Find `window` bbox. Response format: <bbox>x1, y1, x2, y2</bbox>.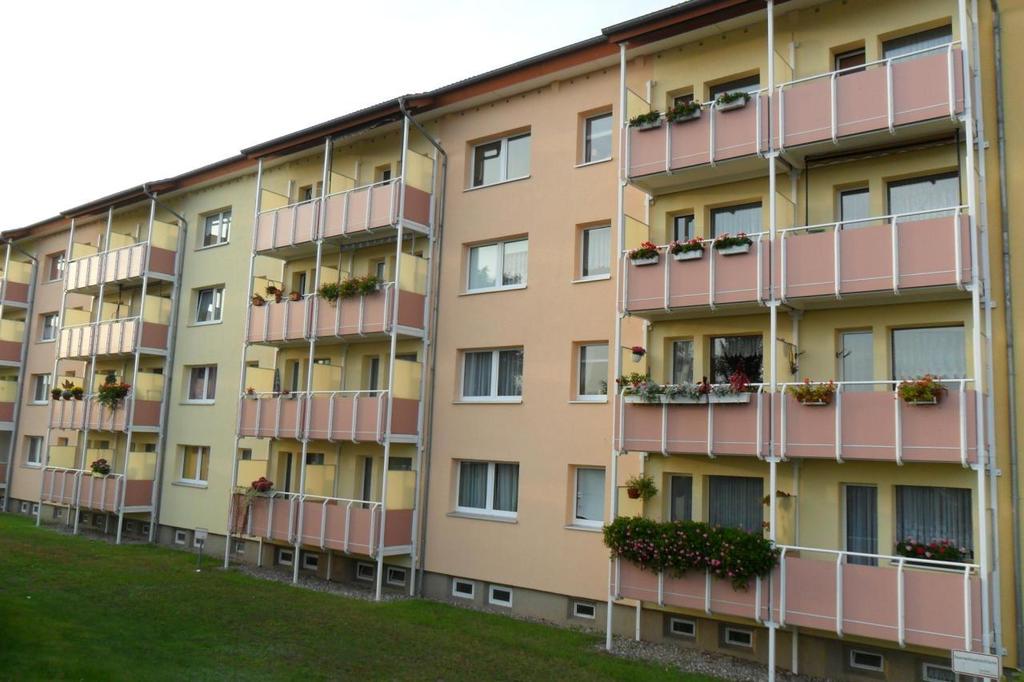
<bbox>456, 462, 519, 518</bbox>.
